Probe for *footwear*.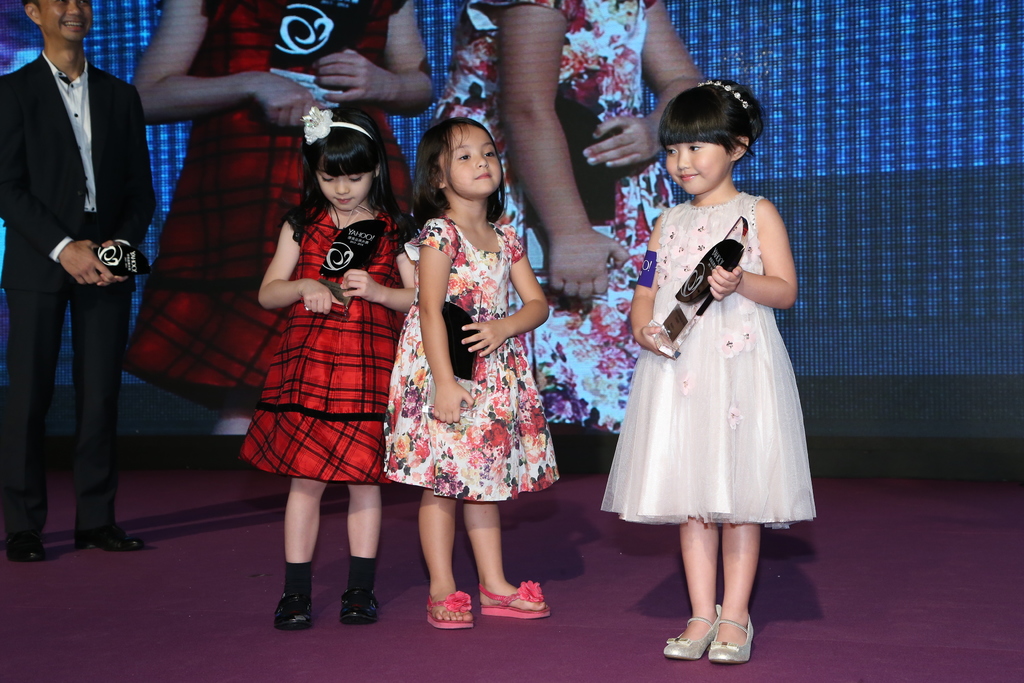
Probe result: [x1=706, y1=607, x2=757, y2=667].
